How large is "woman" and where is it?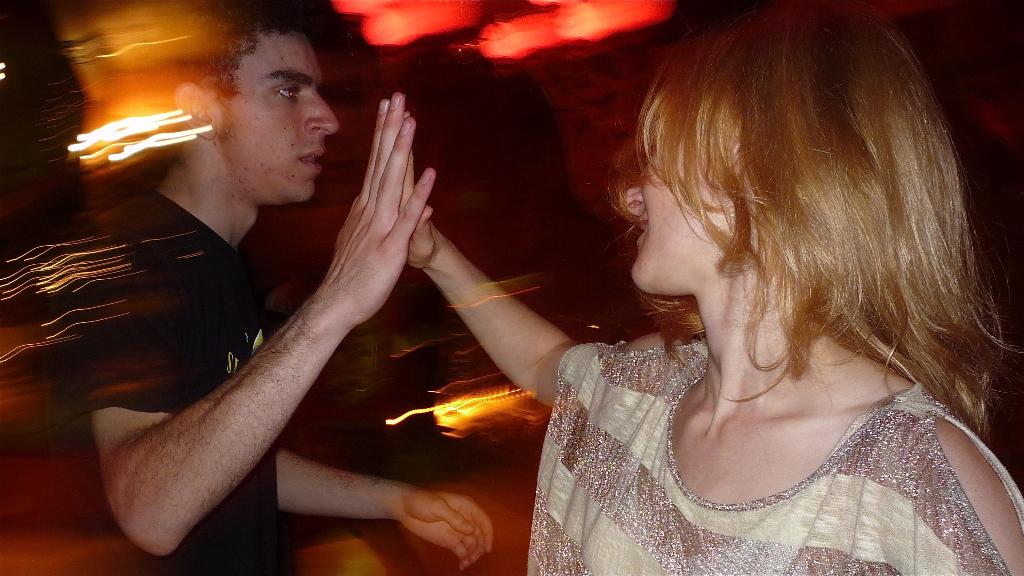
Bounding box: rect(474, 7, 1023, 564).
